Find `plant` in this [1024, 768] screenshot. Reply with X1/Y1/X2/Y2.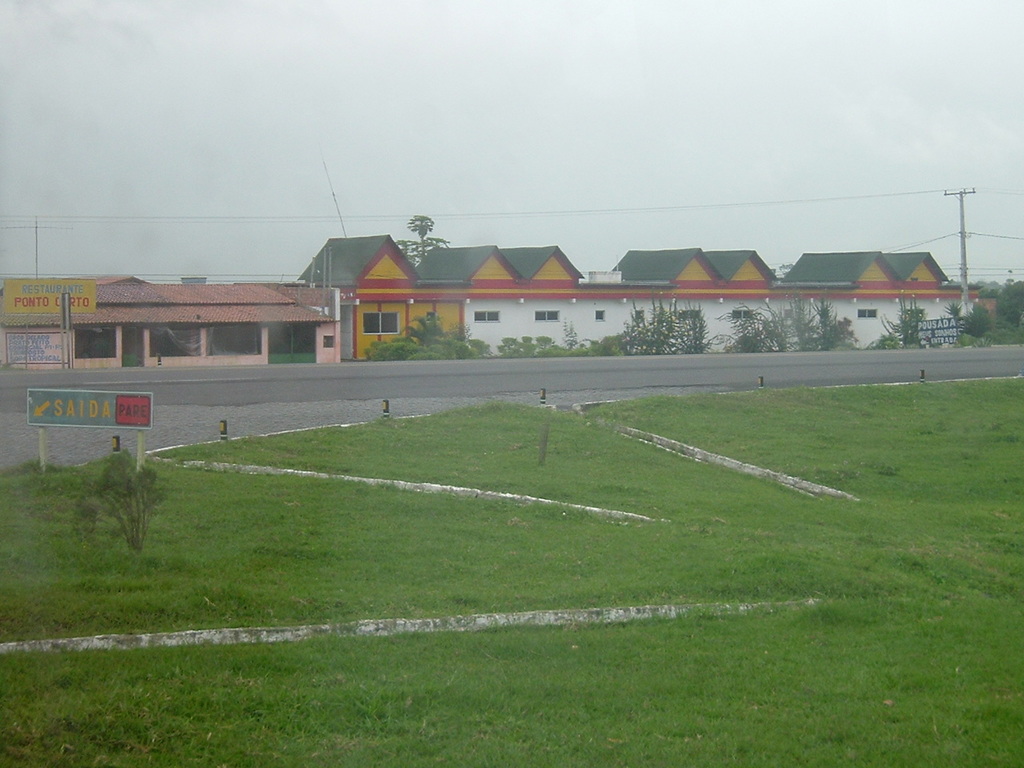
64/444/165/560.
